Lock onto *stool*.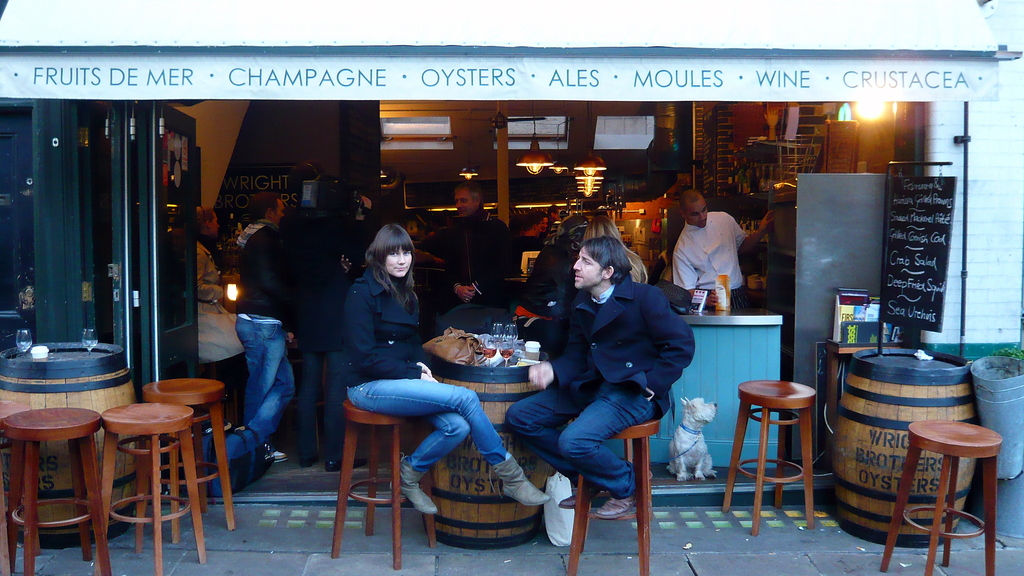
Locked: detection(329, 397, 435, 571).
